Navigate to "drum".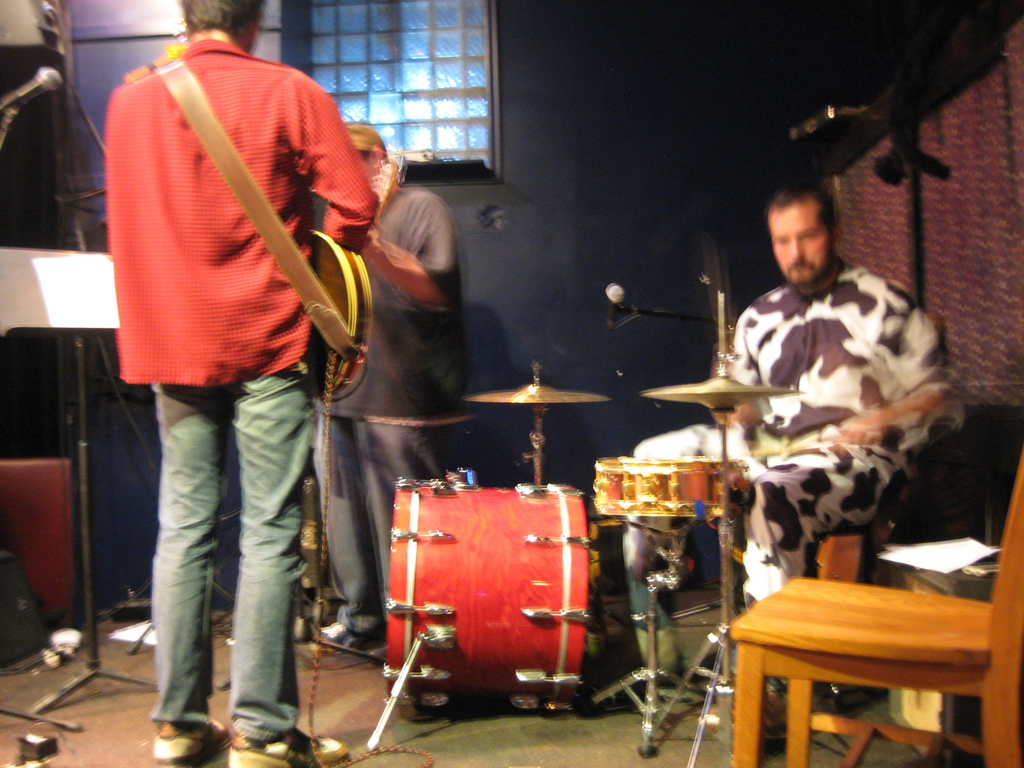
Navigation target: [381,481,591,710].
